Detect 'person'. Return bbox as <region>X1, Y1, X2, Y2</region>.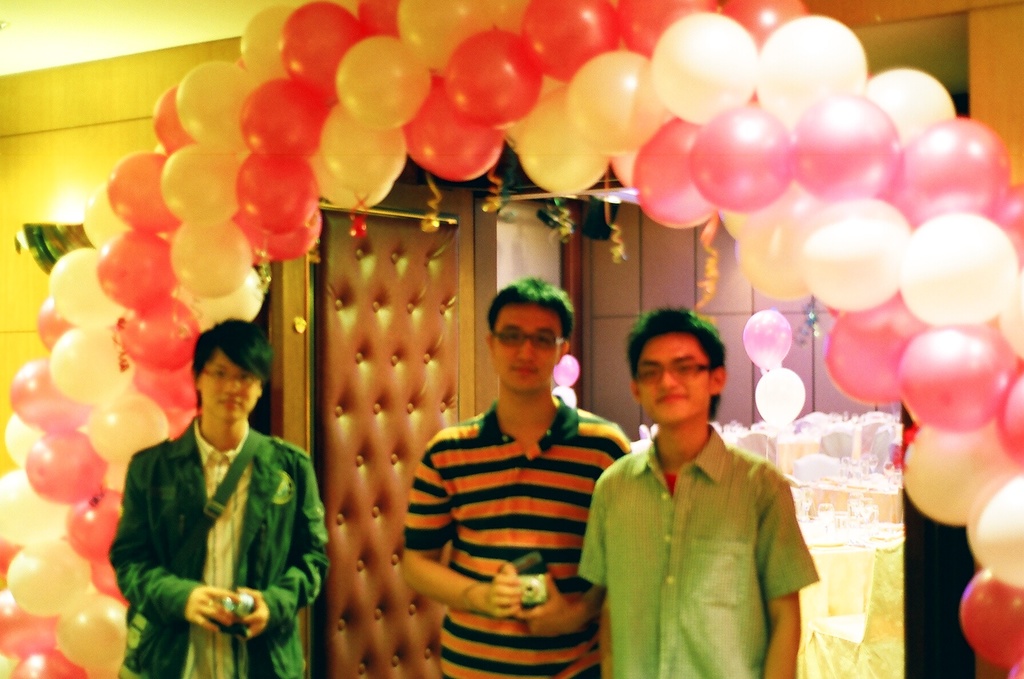
<region>401, 275, 637, 678</region>.
